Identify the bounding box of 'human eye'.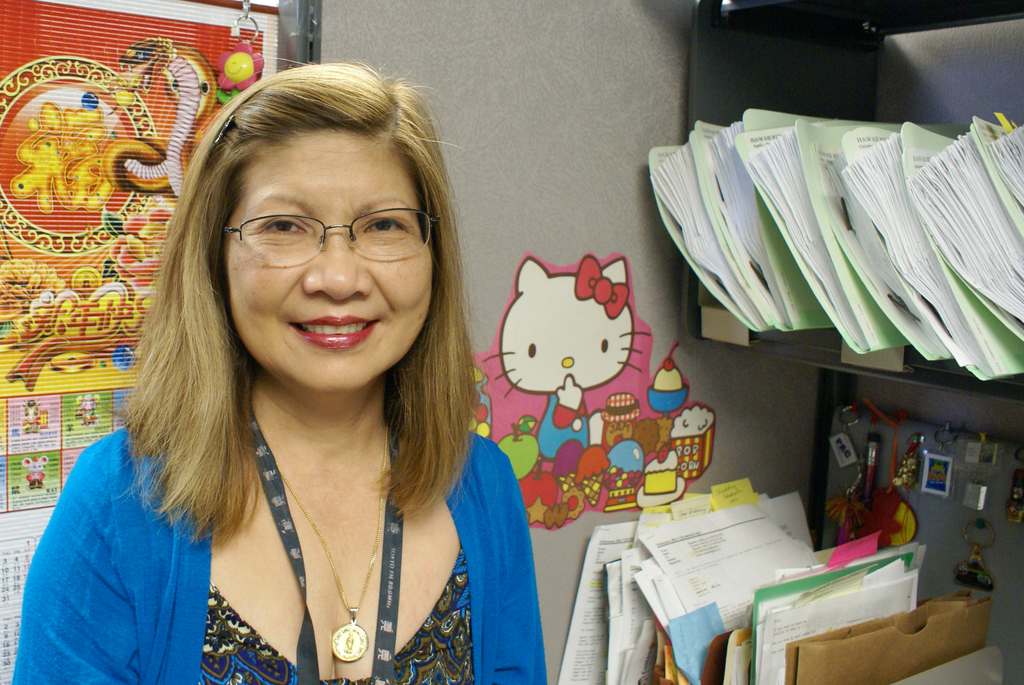
BBox(359, 211, 403, 237).
